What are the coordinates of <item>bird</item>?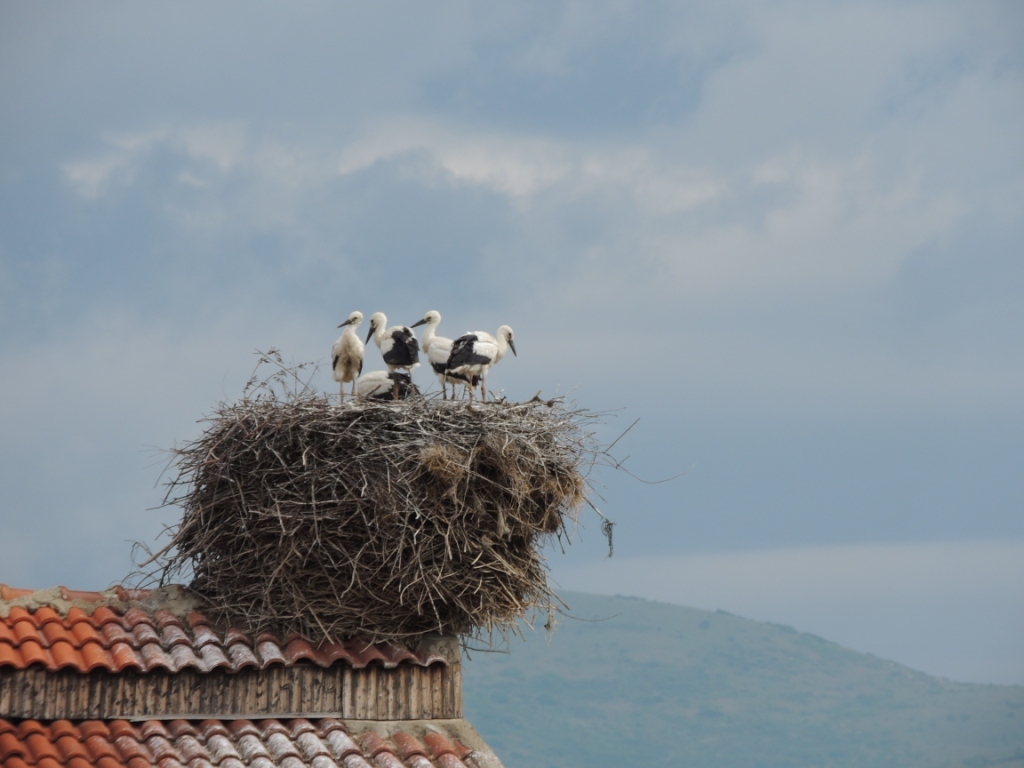
<region>323, 305, 366, 413</region>.
